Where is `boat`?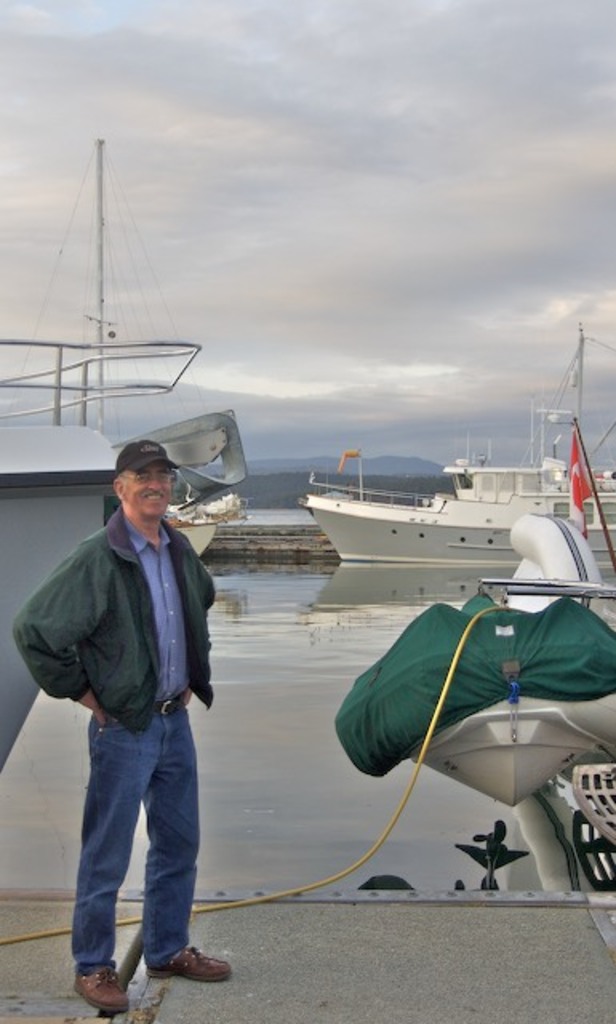
select_region(0, 339, 197, 794).
